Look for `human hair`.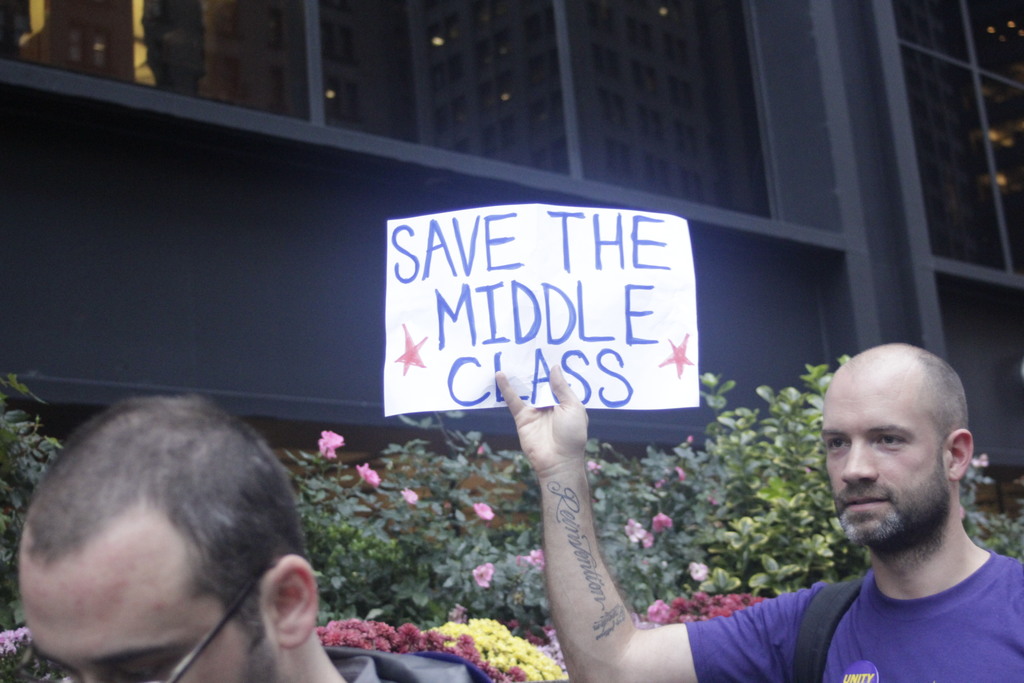
Found: select_region(20, 391, 314, 655).
